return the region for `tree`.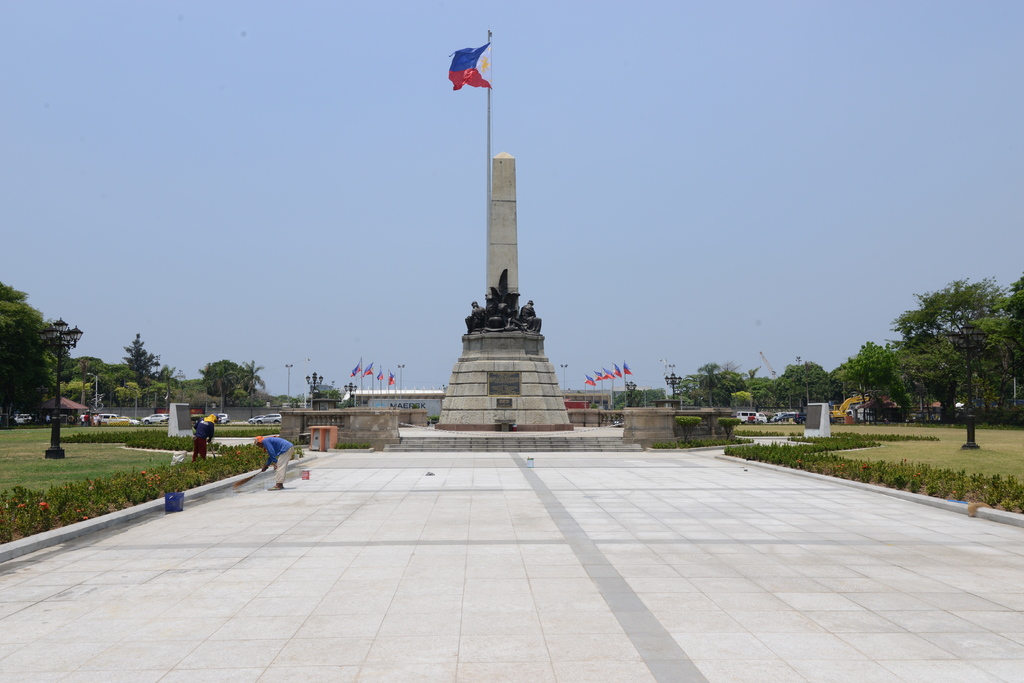
{"left": 209, "top": 353, "right": 248, "bottom": 415}.
